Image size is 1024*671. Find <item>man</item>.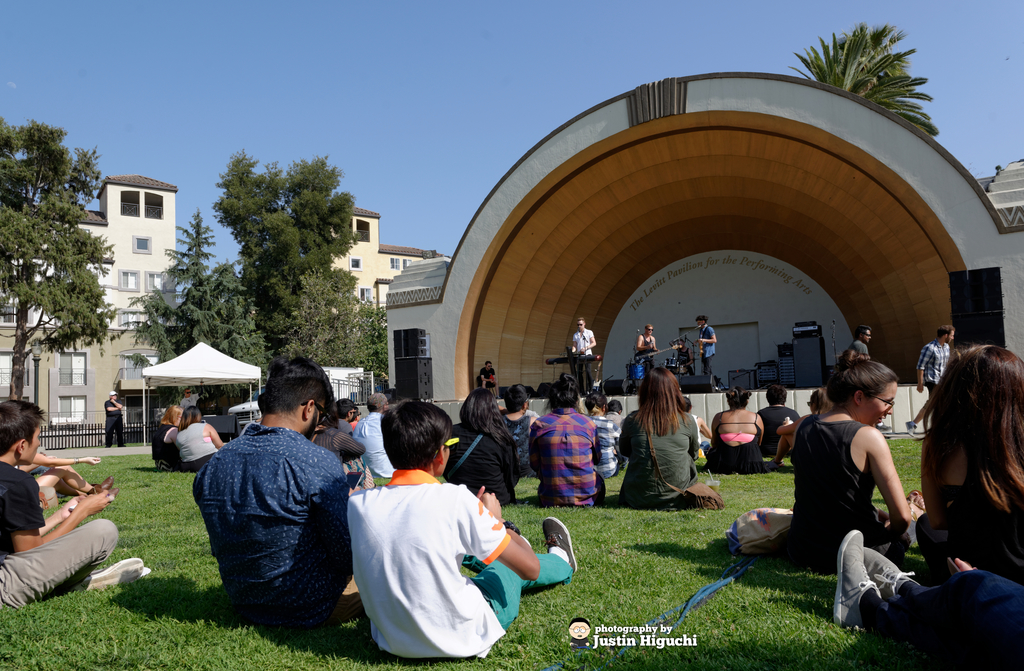
bbox(333, 393, 363, 435).
